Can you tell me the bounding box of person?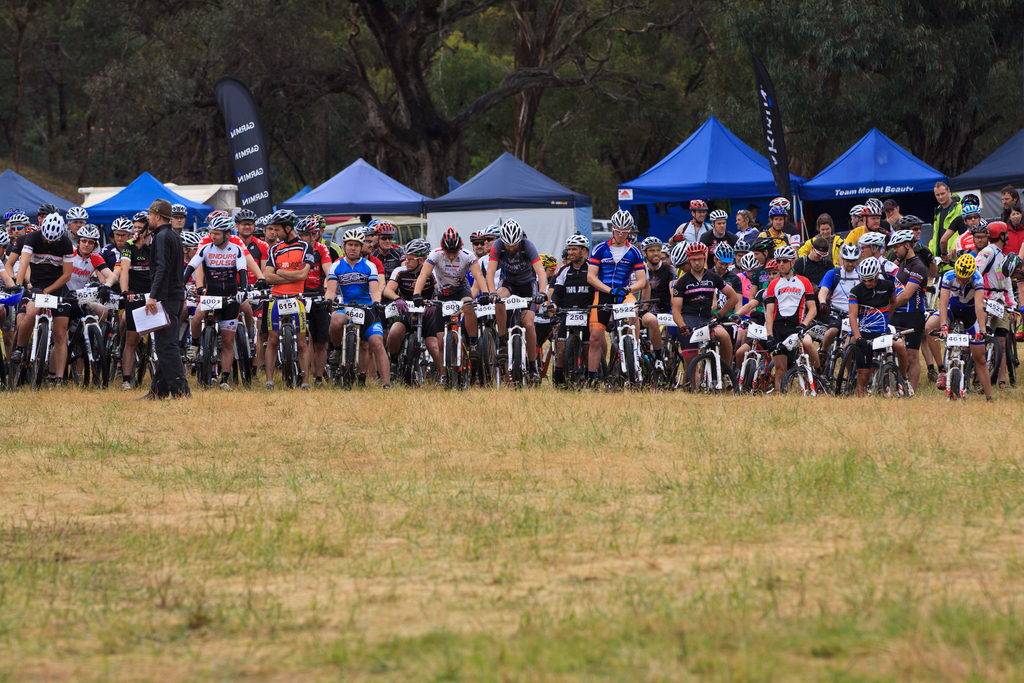
297 205 343 310.
